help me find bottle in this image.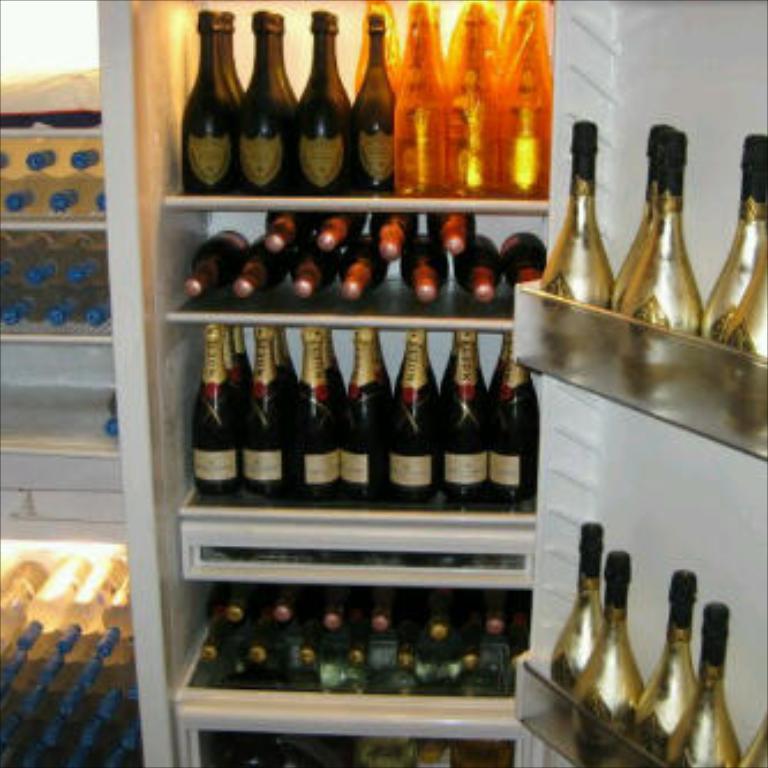
Found it: region(613, 131, 706, 411).
